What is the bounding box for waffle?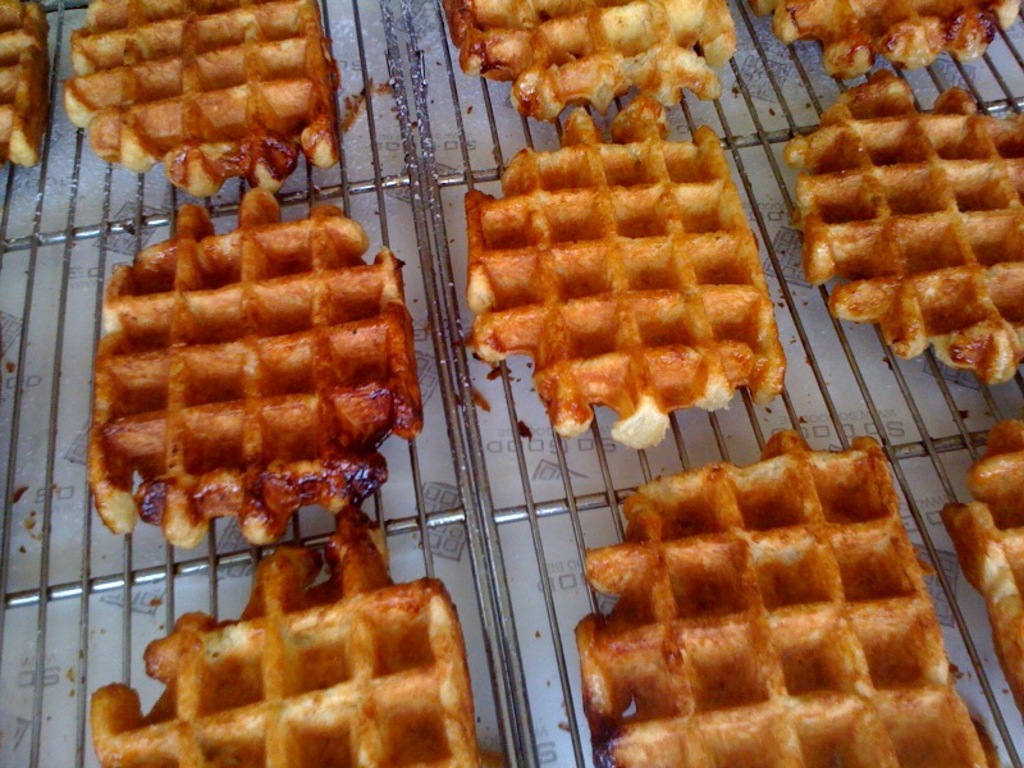
locate(88, 511, 500, 767).
